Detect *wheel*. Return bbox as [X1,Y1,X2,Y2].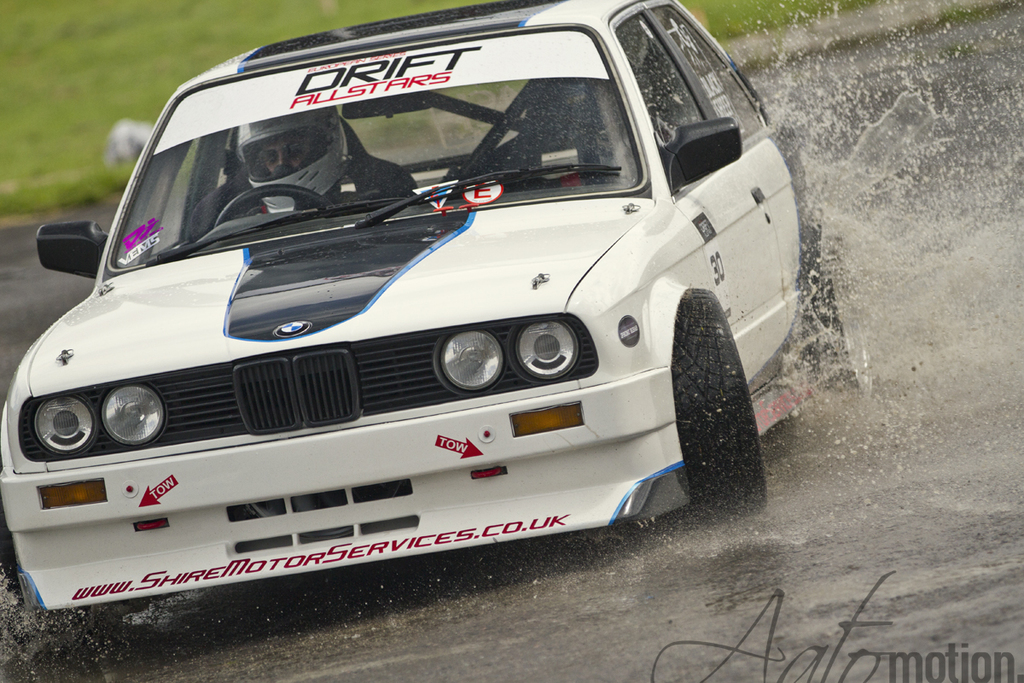
[216,185,329,225].
